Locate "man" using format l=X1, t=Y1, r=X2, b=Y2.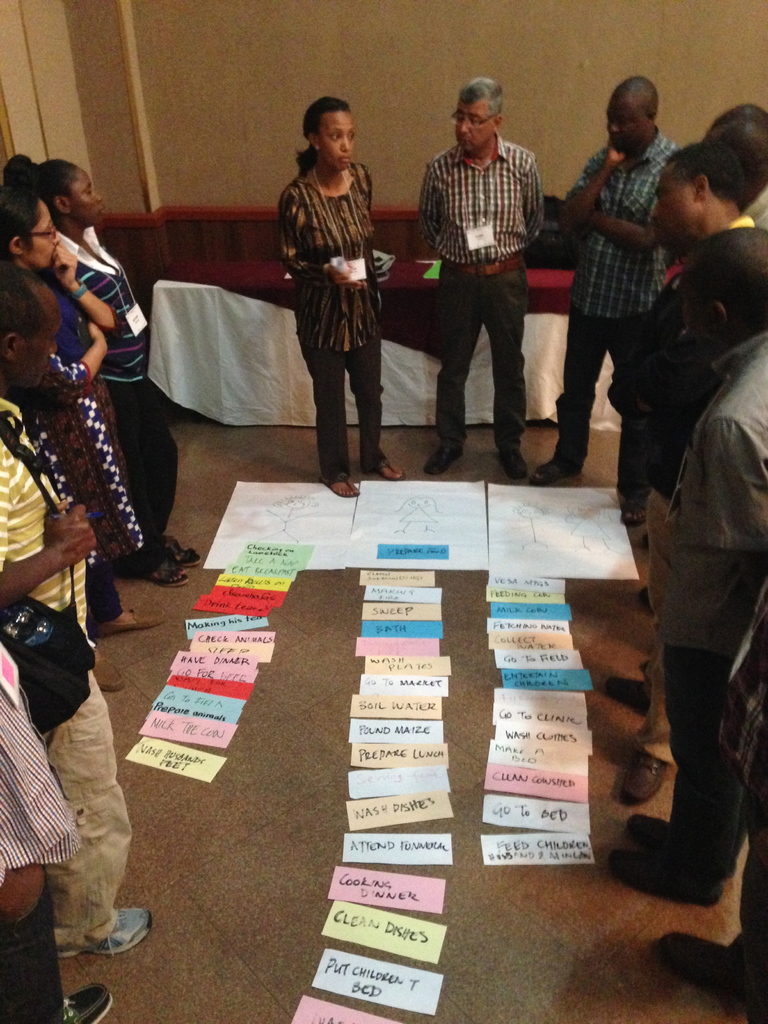
l=539, t=73, r=679, b=484.
